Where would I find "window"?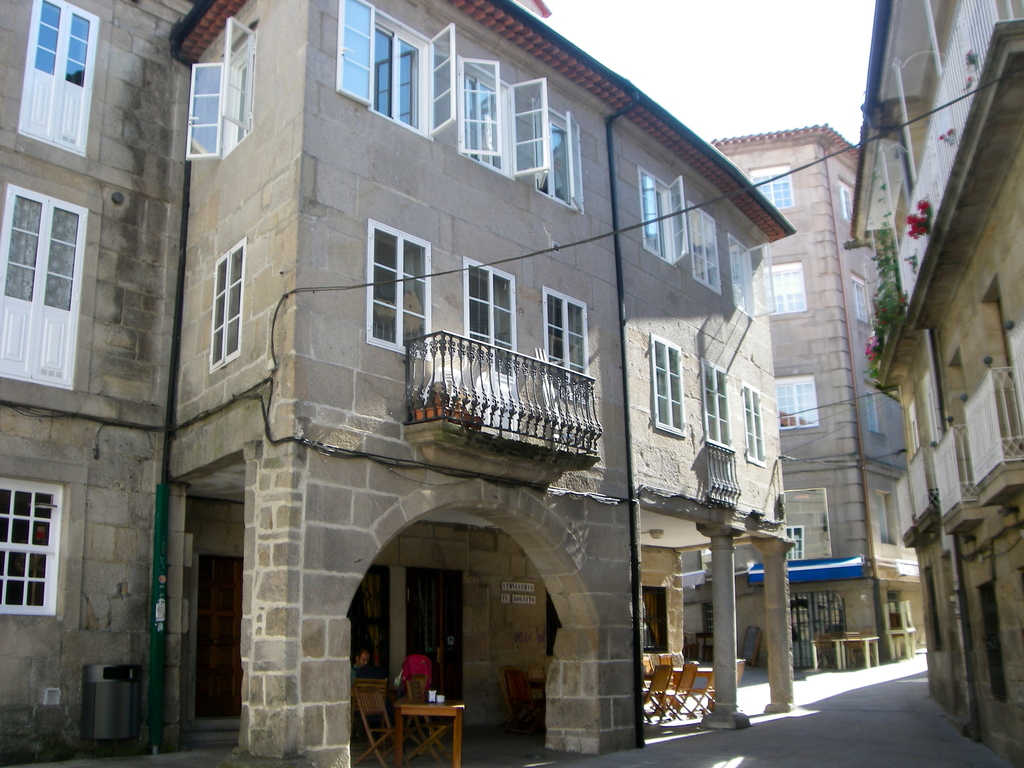
At rect(740, 385, 764, 463).
